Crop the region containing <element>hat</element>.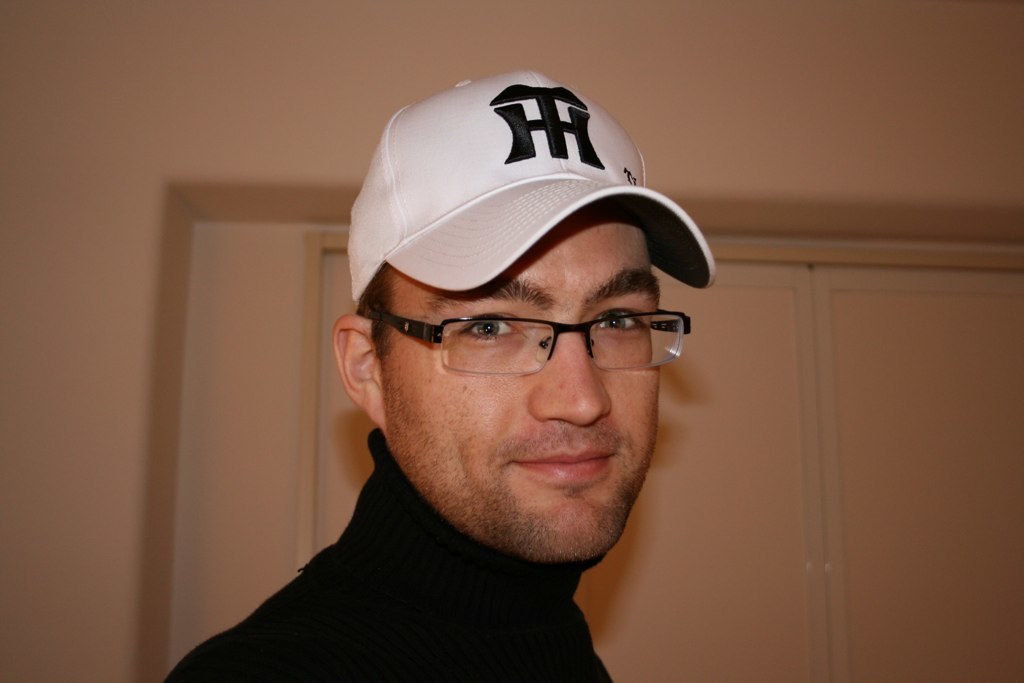
Crop region: select_region(345, 67, 715, 306).
